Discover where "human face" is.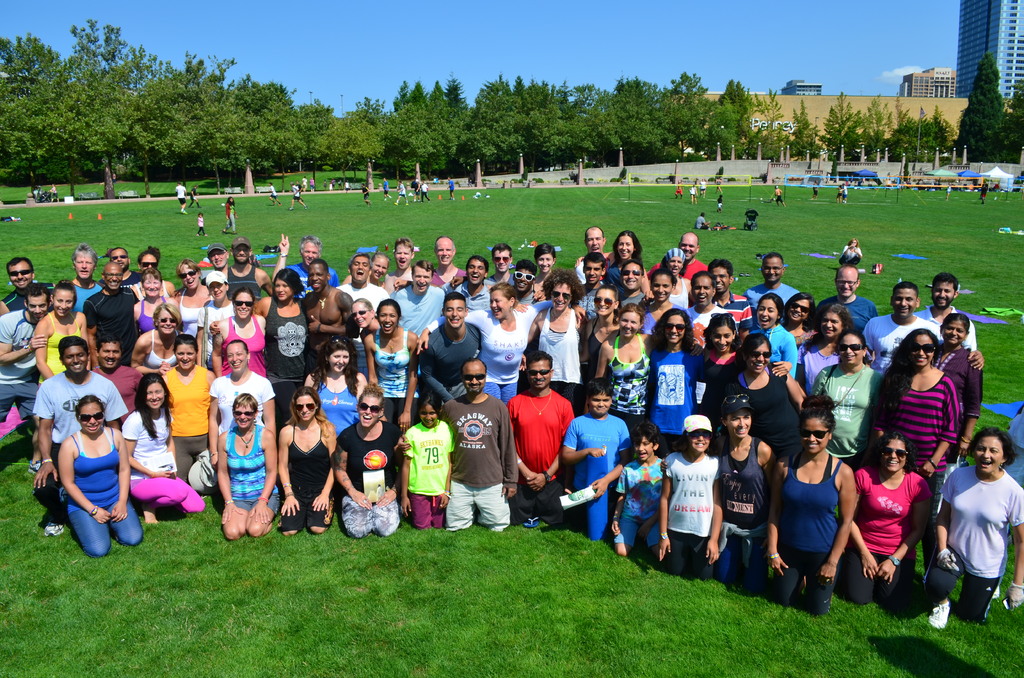
Discovered at bbox=(711, 265, 729, 293).
